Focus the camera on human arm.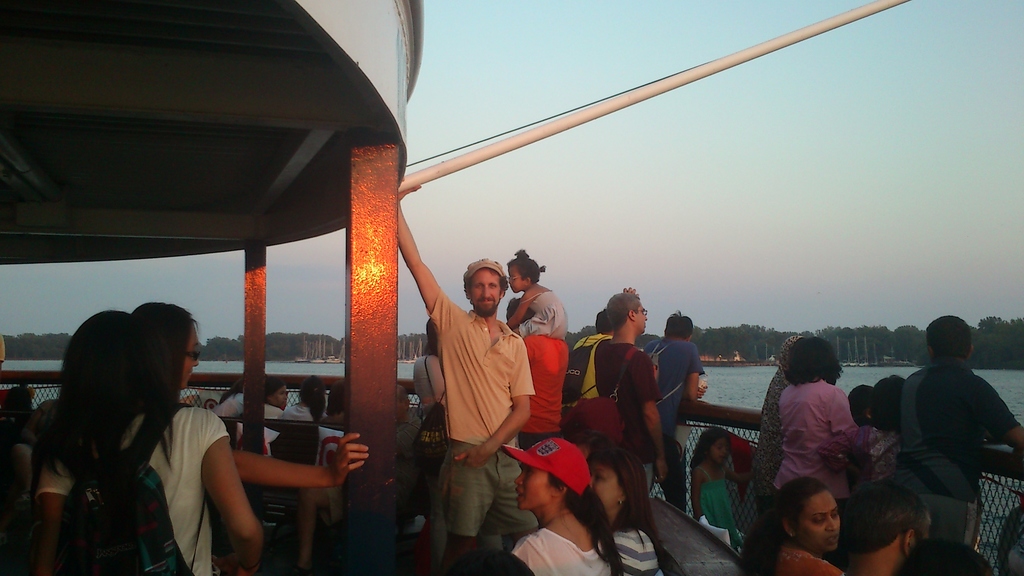
Focus region: [684,339,705,412].
